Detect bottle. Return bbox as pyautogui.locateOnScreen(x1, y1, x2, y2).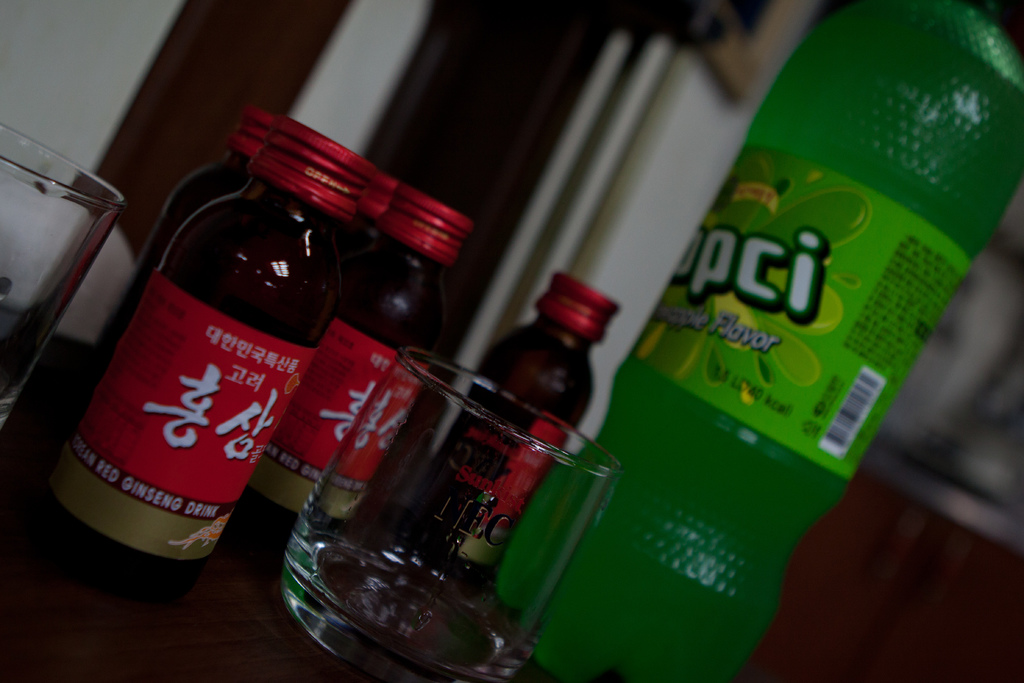
pyautogui.locateOnScreen(253, 177, 481, 534).
